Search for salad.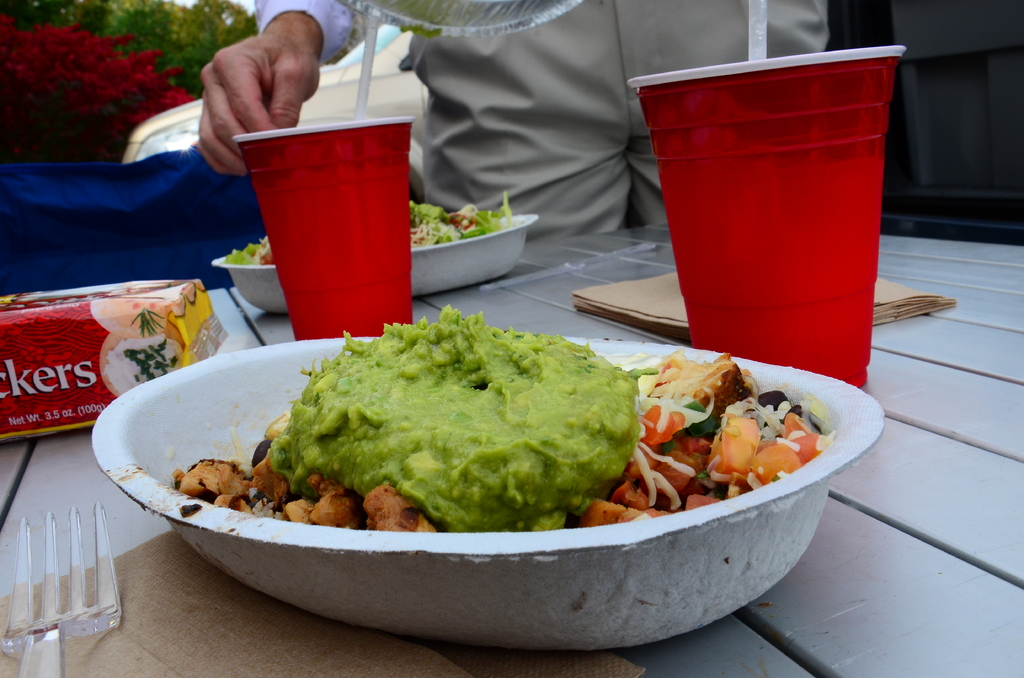
Found at <region>148, 295, 784, 570</region>.
